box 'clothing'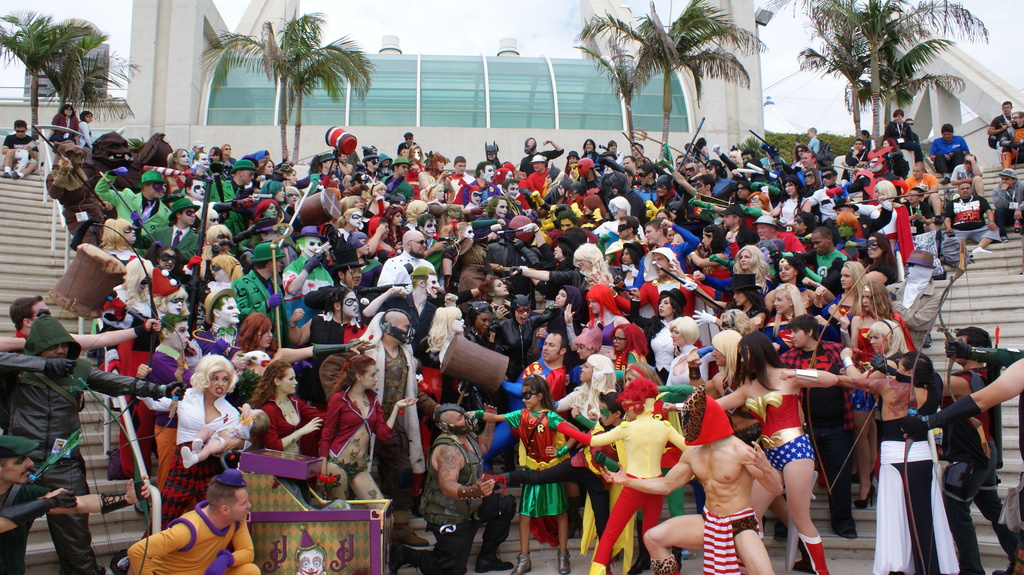
[left=579, top=180, right=598, bottom=191]
